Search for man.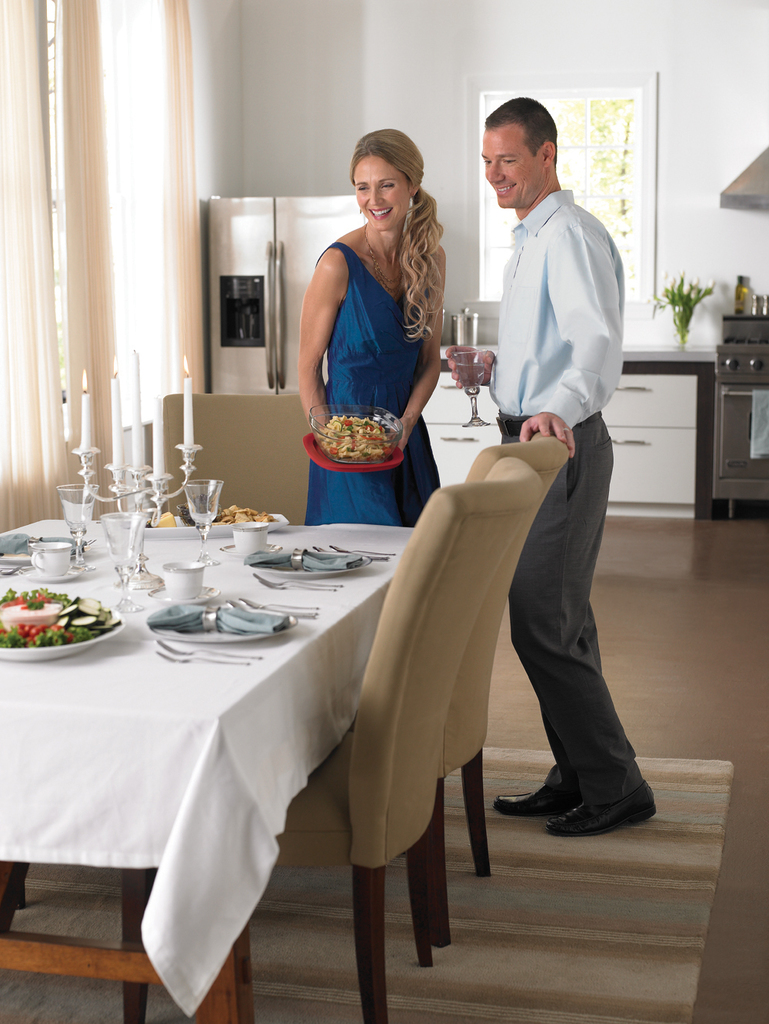
Found at l=454, t=93, r=654, b=784.
